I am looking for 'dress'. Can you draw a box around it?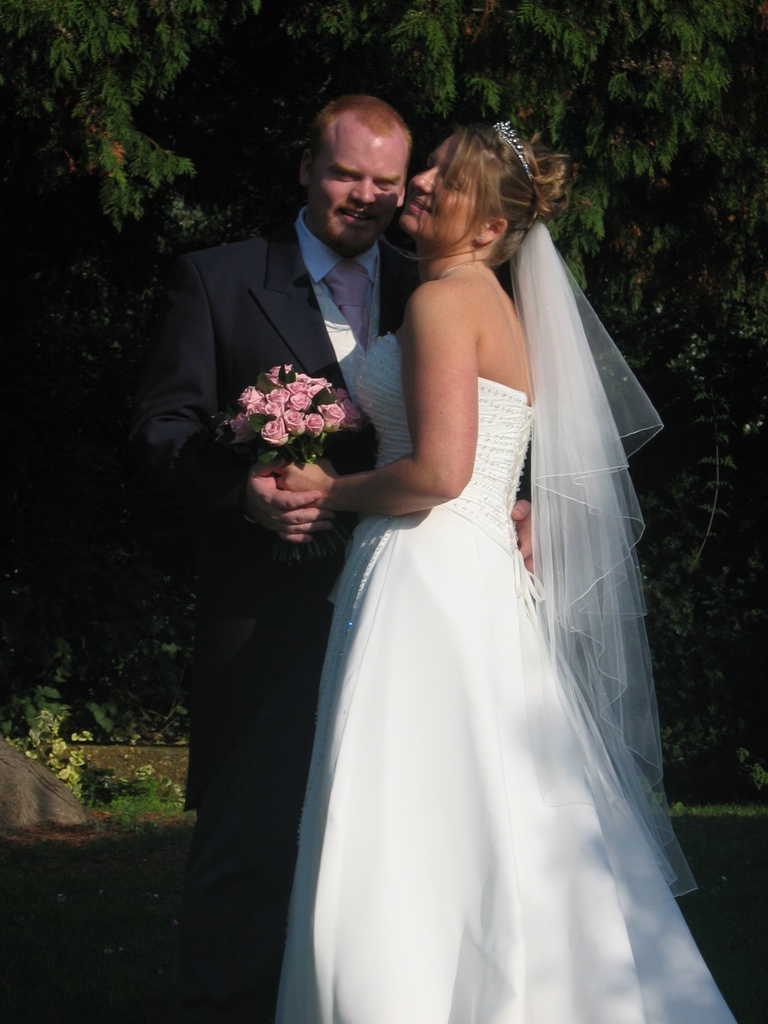
Sure, the bounding box is 268, 223, 742, 1023.
